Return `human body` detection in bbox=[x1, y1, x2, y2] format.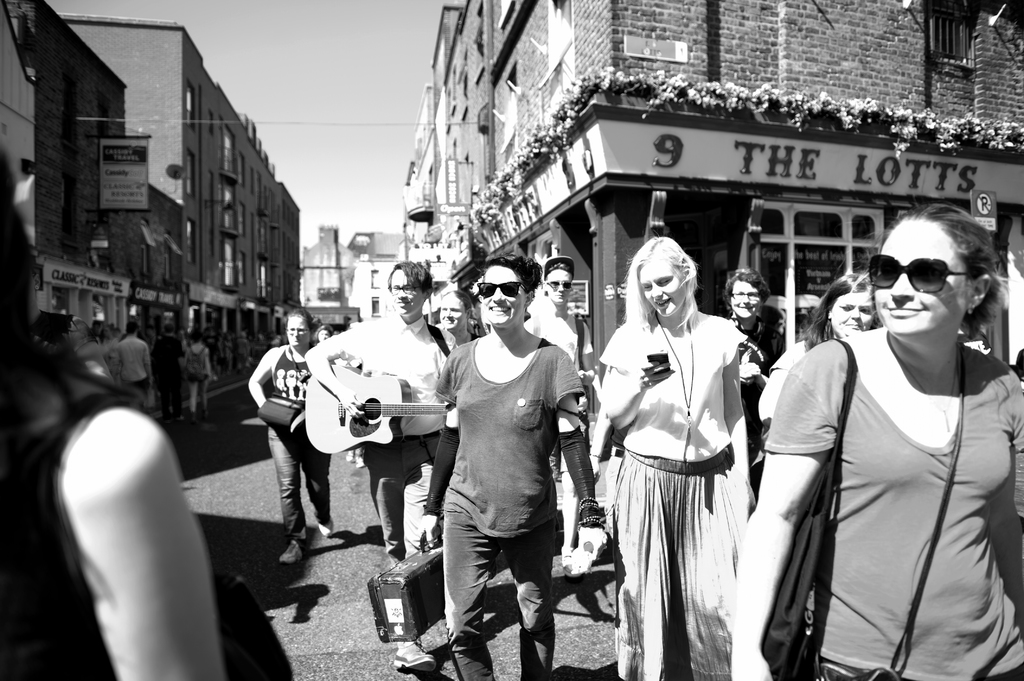
bbox=[753, 266, 883, 460].
